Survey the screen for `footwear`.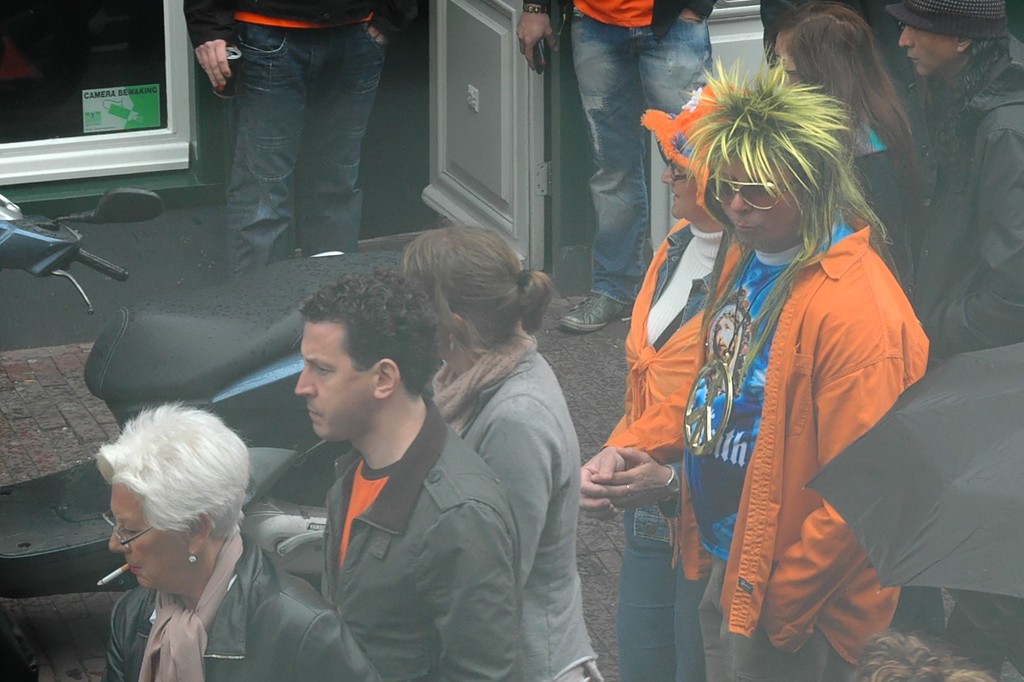
Survey found: detection(563, 292, 637, 329).
